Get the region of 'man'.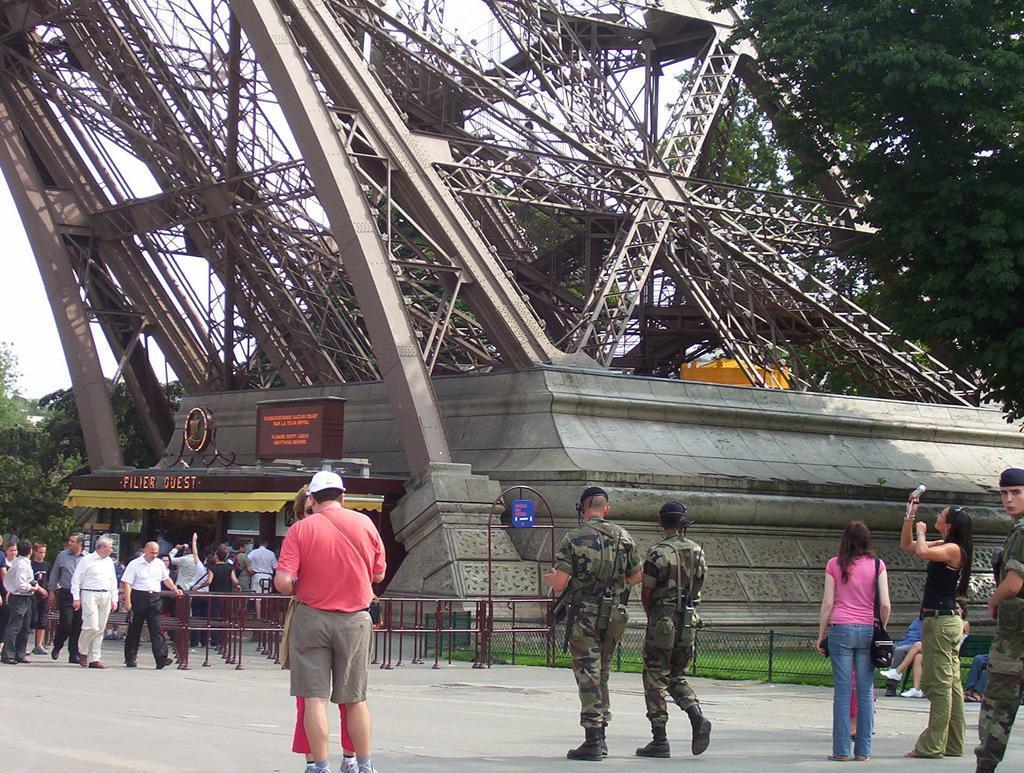
select_region(540, 485, 642, 761).
